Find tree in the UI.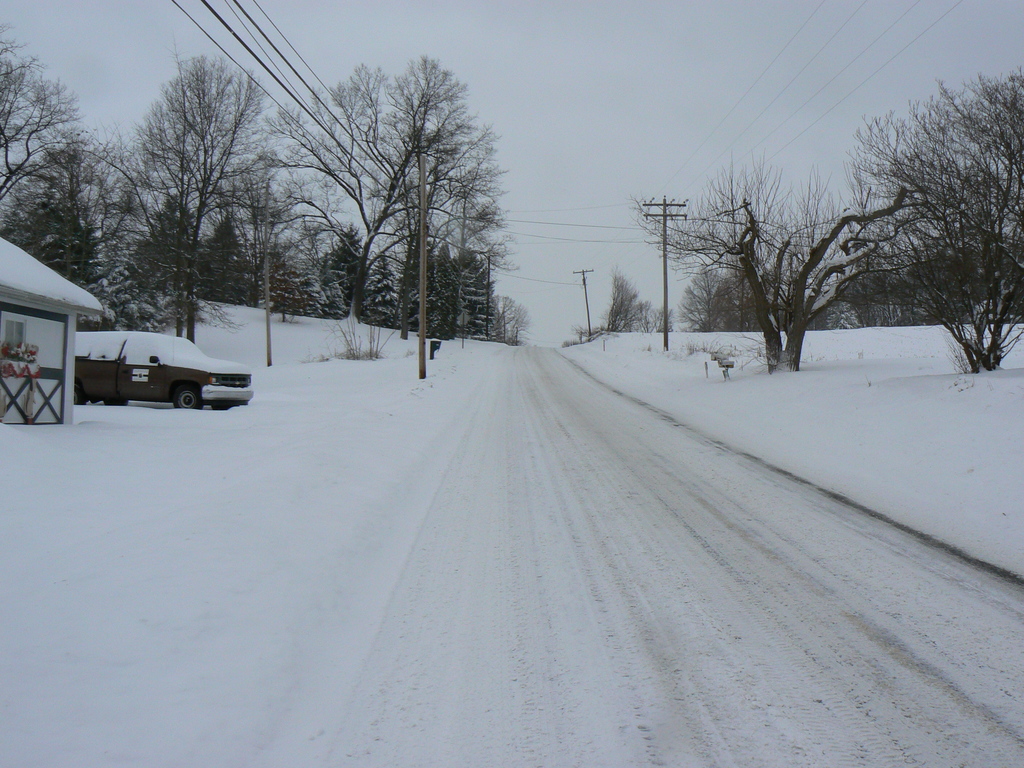
UI element at select_region(651, 305, 674, 330).
